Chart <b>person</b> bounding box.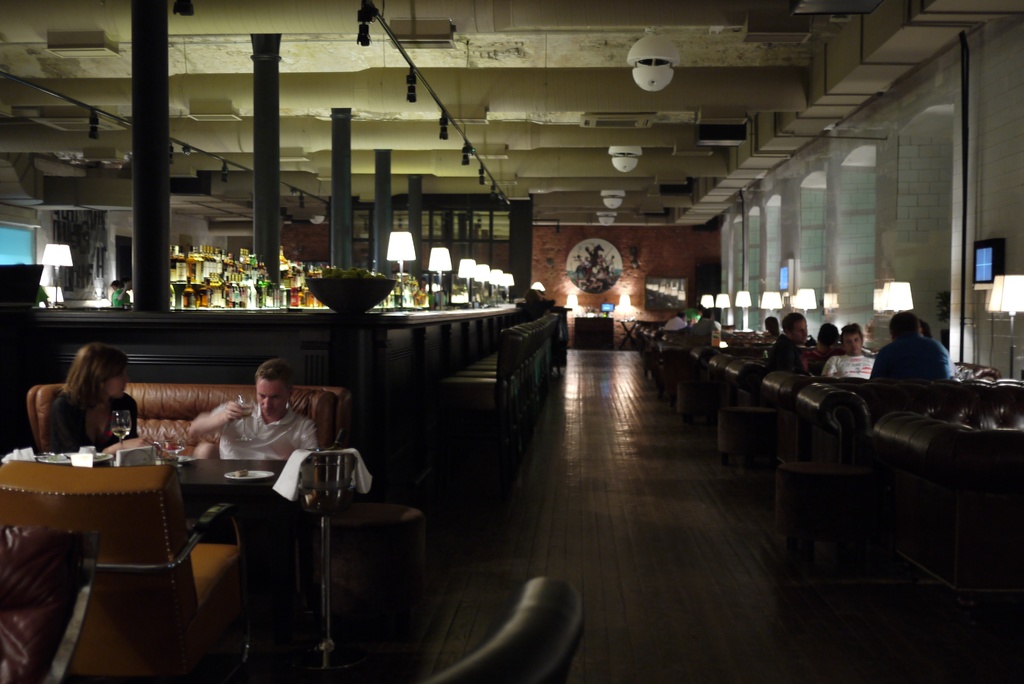
Charted: pyautogui.locateOnScreen(41, 343, 132, 443).
